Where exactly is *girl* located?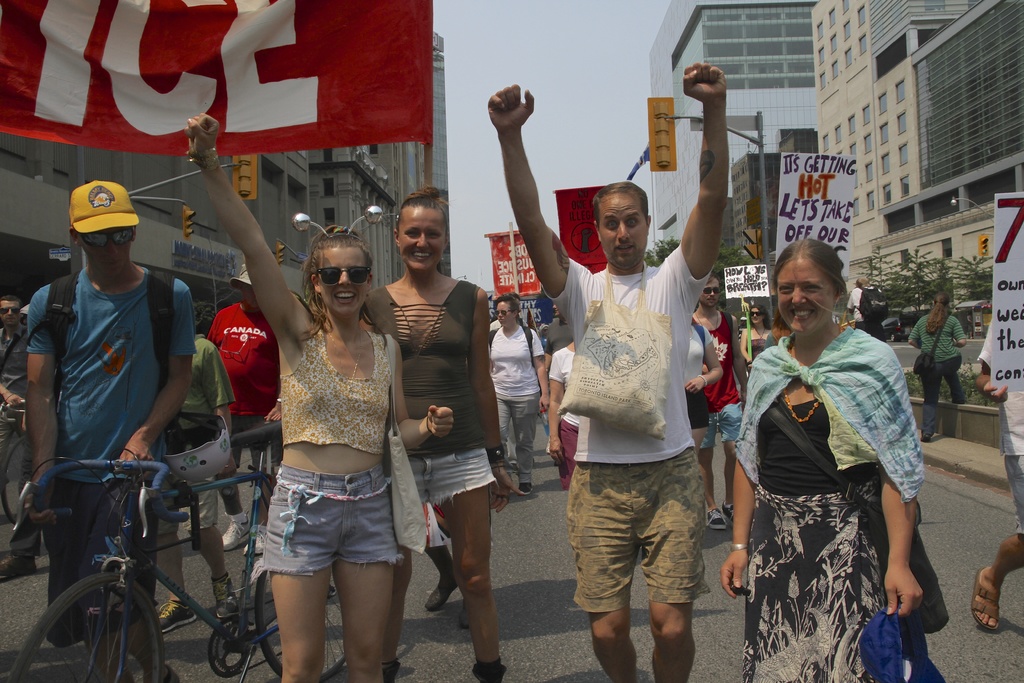
Its bounding box is select_region(912, 283, 978, 418).
